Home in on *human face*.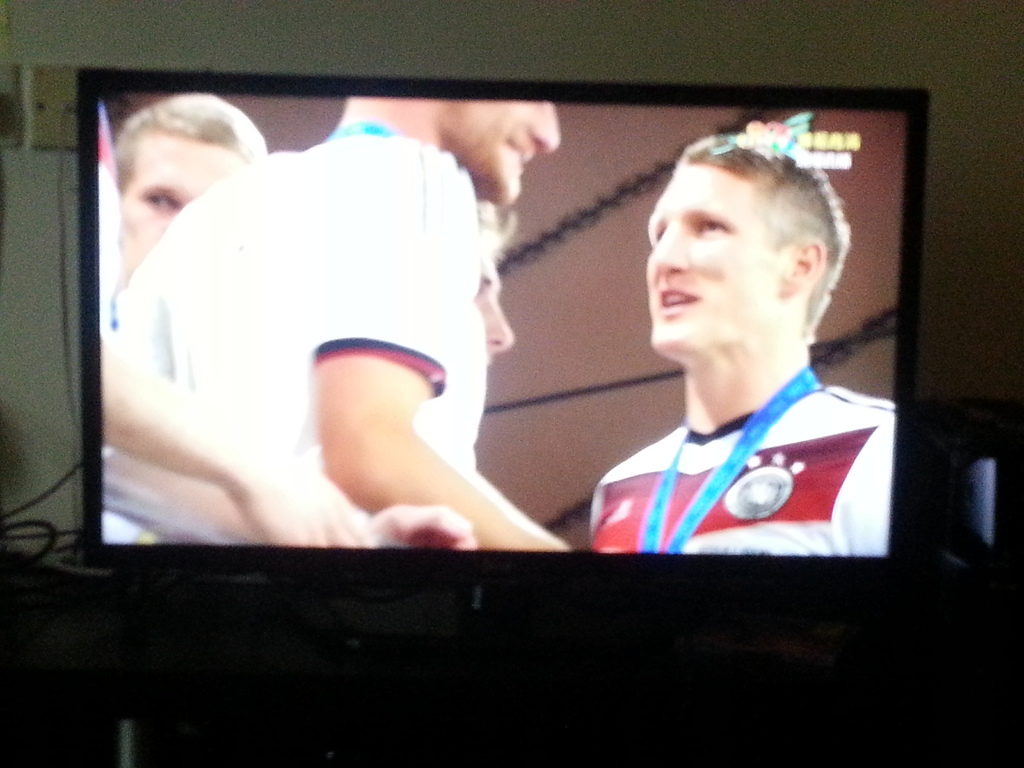
Homed in at region(469, 259, 518, 362).
